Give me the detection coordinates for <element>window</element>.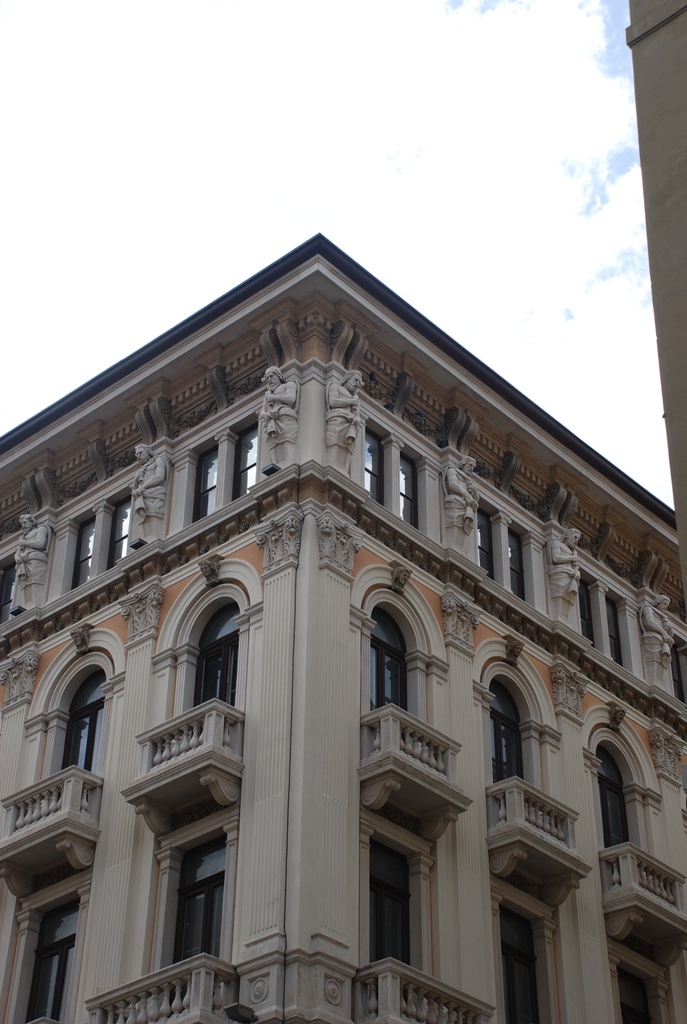
x1=185 y1=862 x2=225 y2=955.
